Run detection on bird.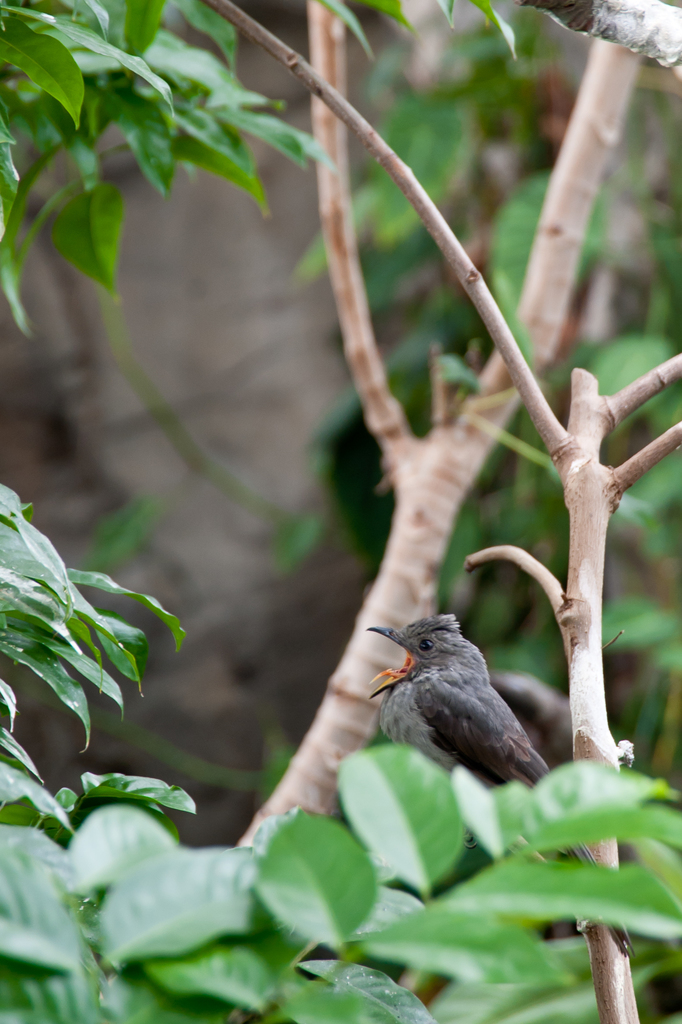
Result: (361, 617, 544, 805).
